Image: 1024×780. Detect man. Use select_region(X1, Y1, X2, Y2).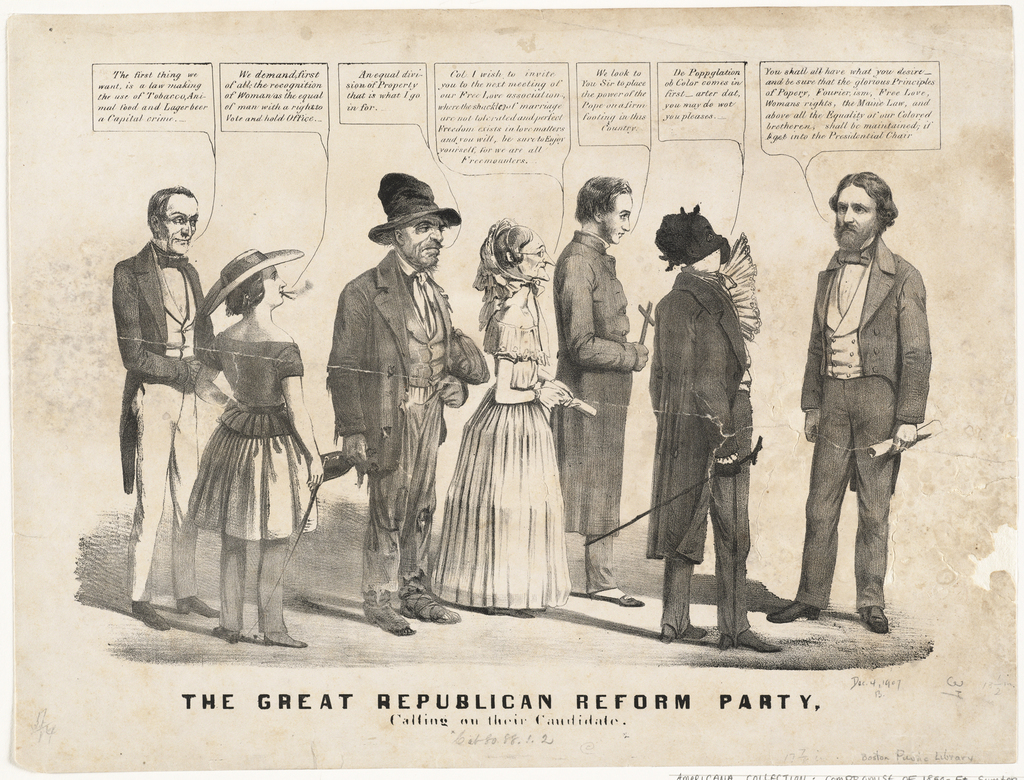
select_region(781, 168, 941, 646).
